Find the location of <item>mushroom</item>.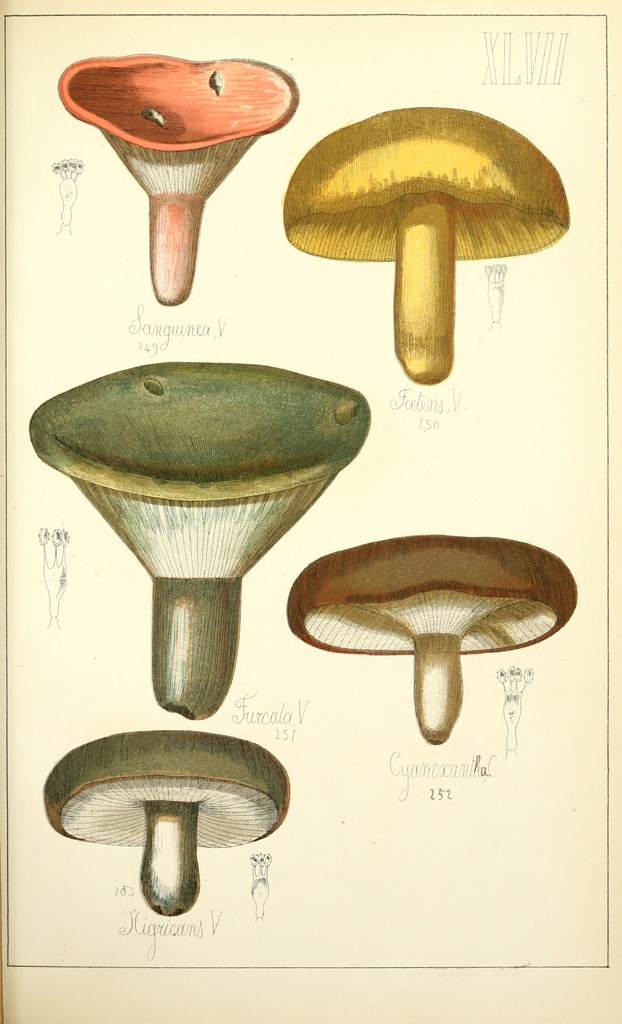
Location: crop(46, 728, 291, 914).
